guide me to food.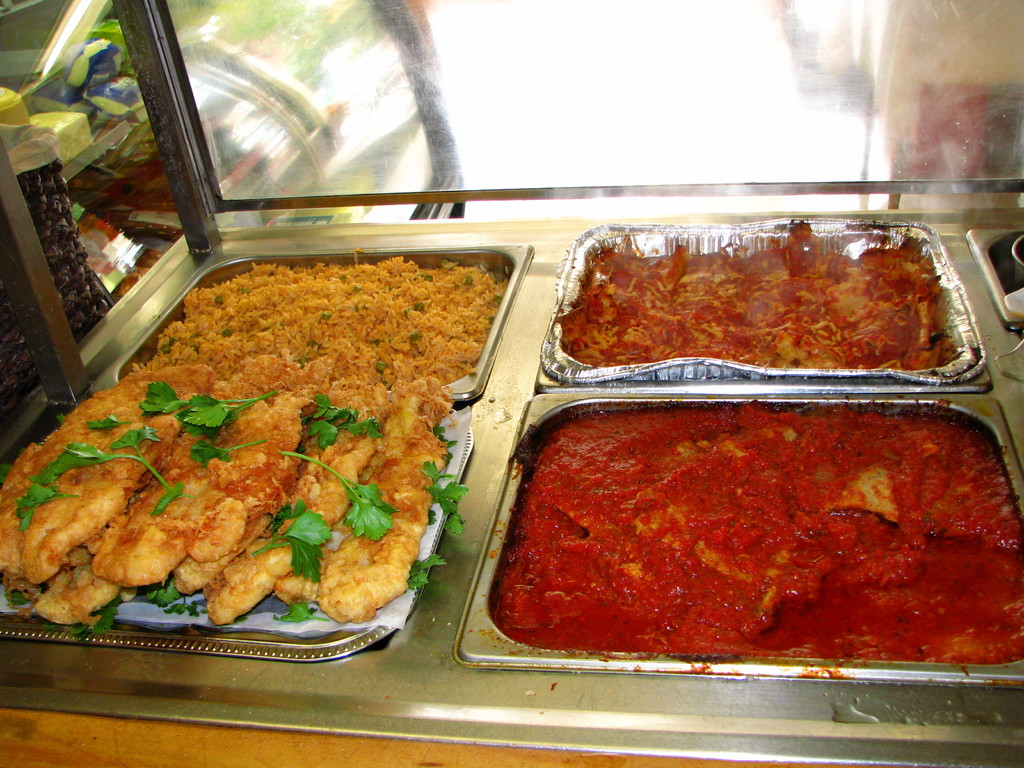
Guidance: 502, 392, 1012, 662.
